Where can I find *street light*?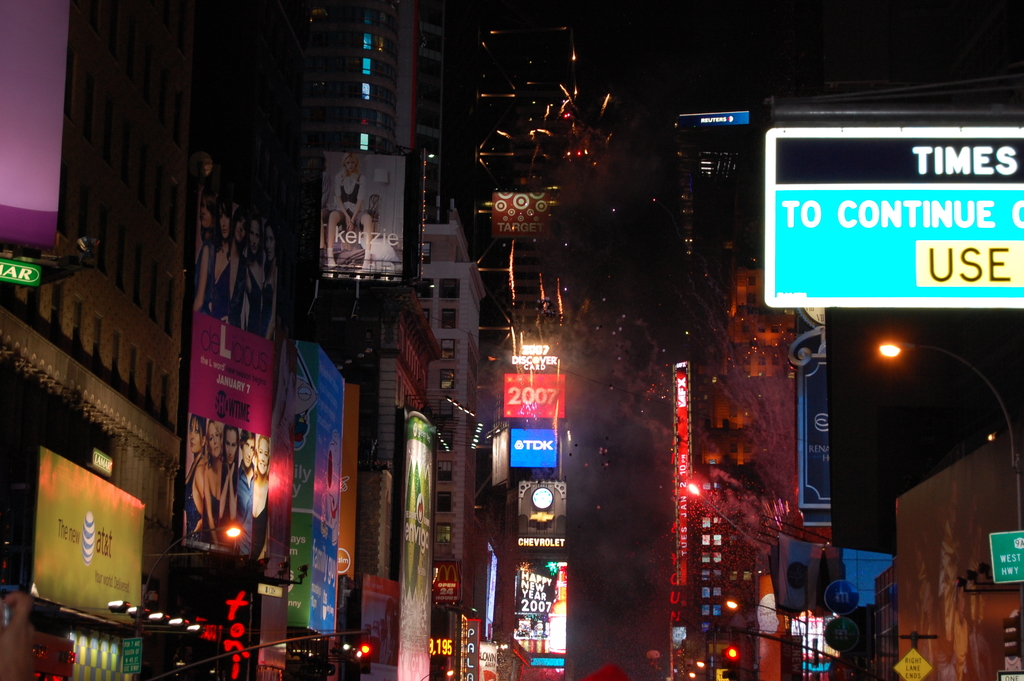
You can find it at [678, 473, 774, 577].
